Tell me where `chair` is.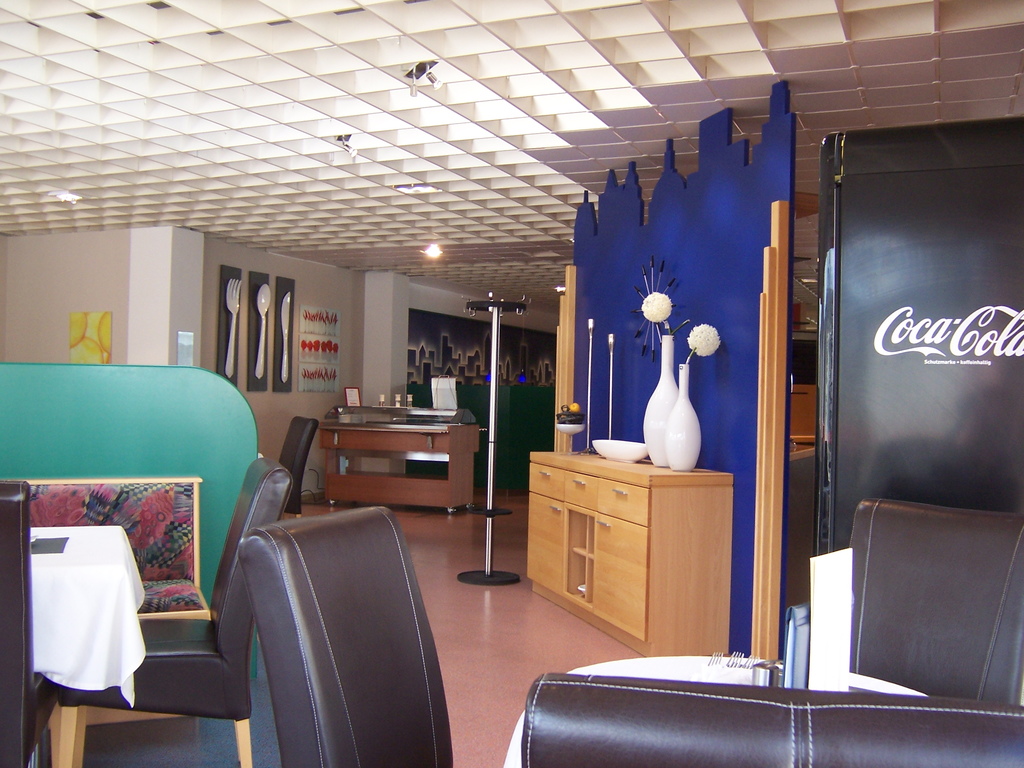
`chair` is at bbox(521, 673, 1023, 767).
